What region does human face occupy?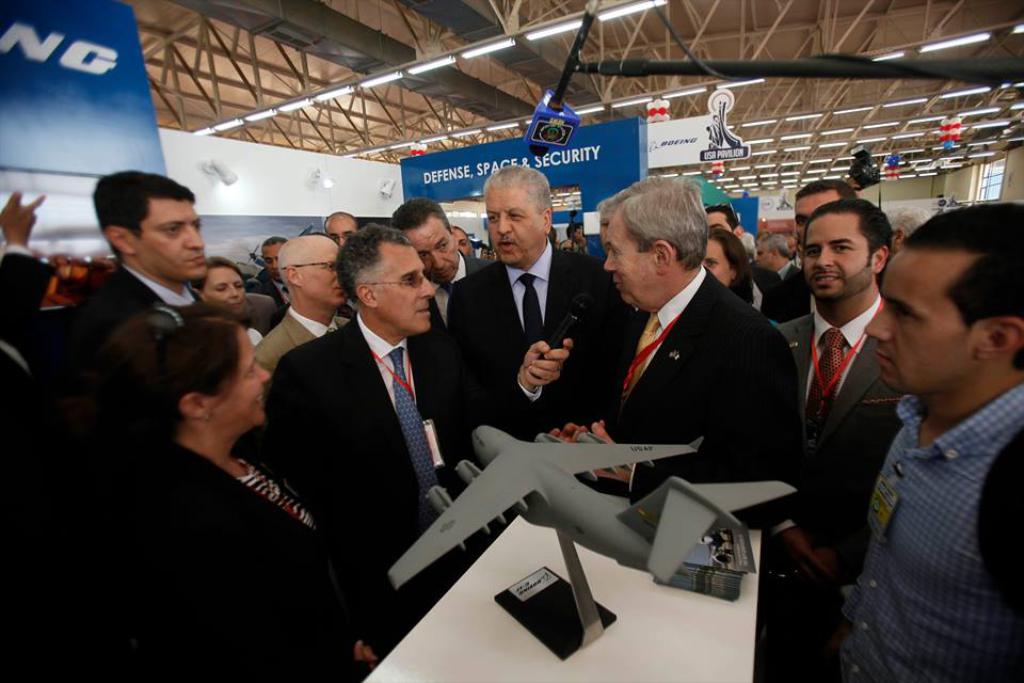
(left=303, top=245, right=350, bottom=315).
